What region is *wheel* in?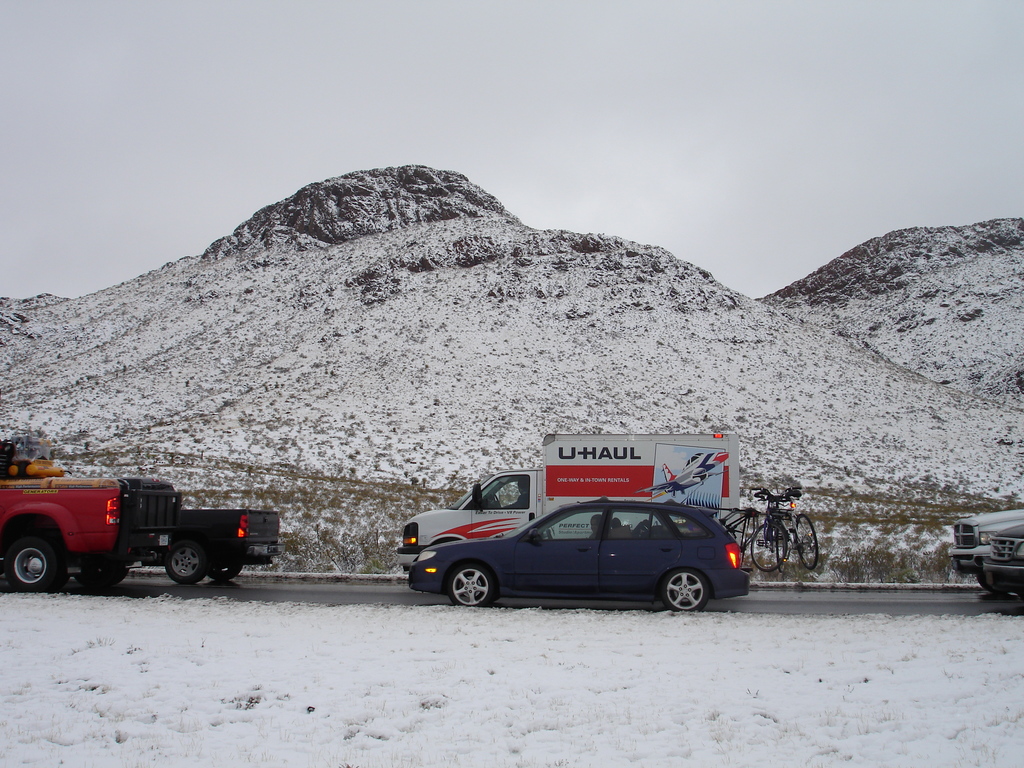
[x1=429, y1=559, x2=507, y2=618].
